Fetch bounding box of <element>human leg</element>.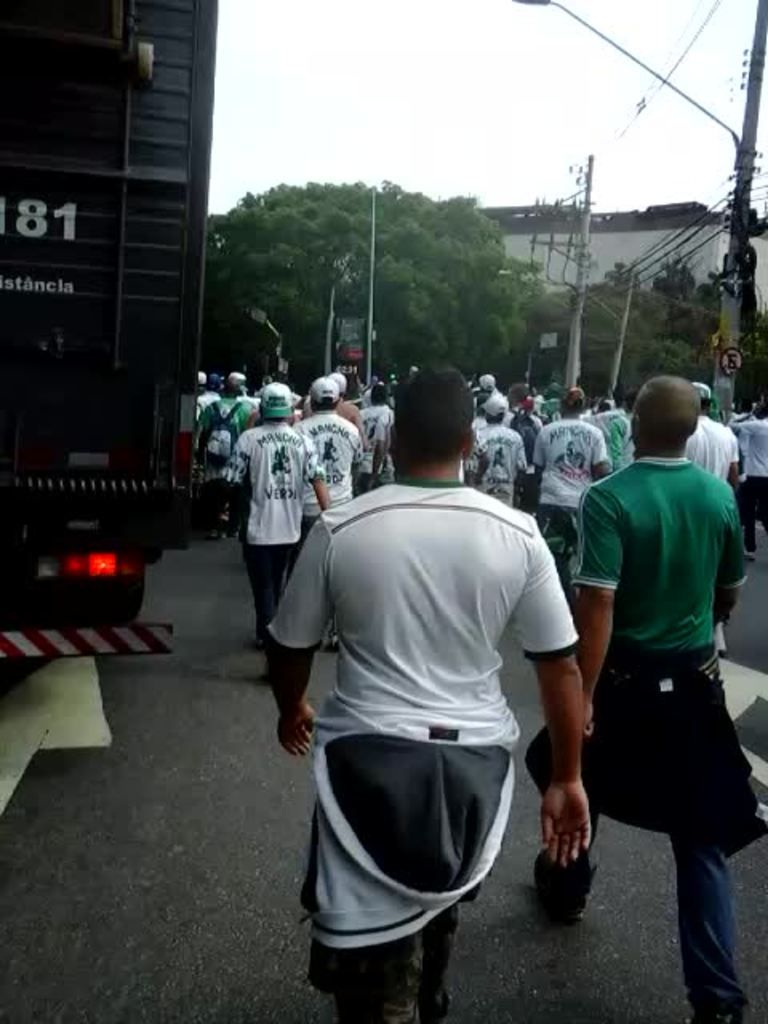
Bbox: <box>531,640,635,923</box>.
